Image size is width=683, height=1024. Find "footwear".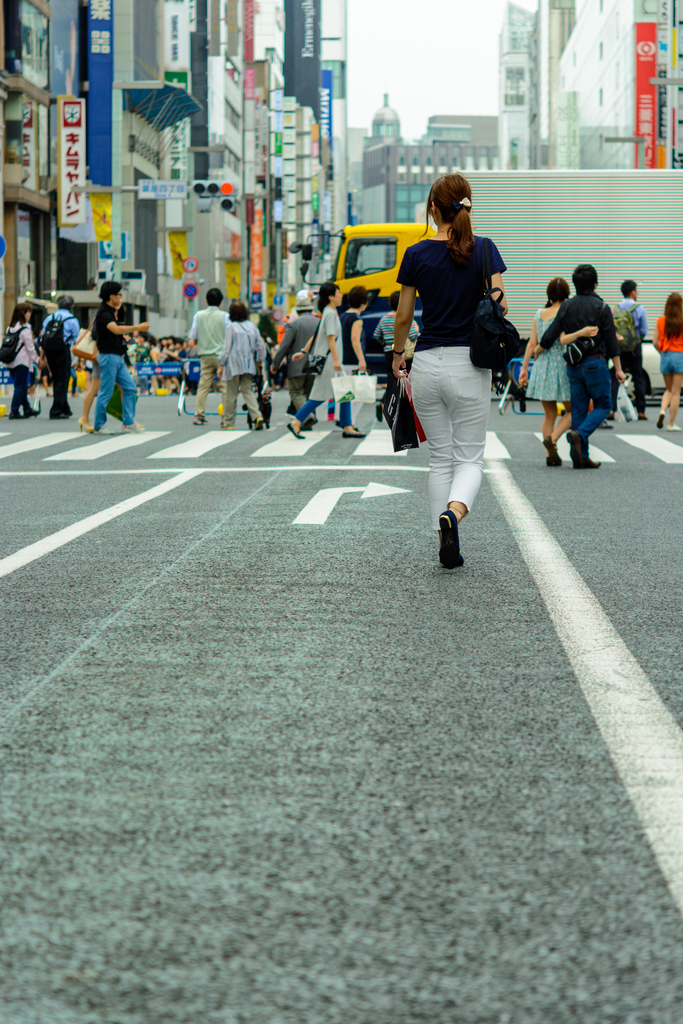
434, 497, 486, 571.
